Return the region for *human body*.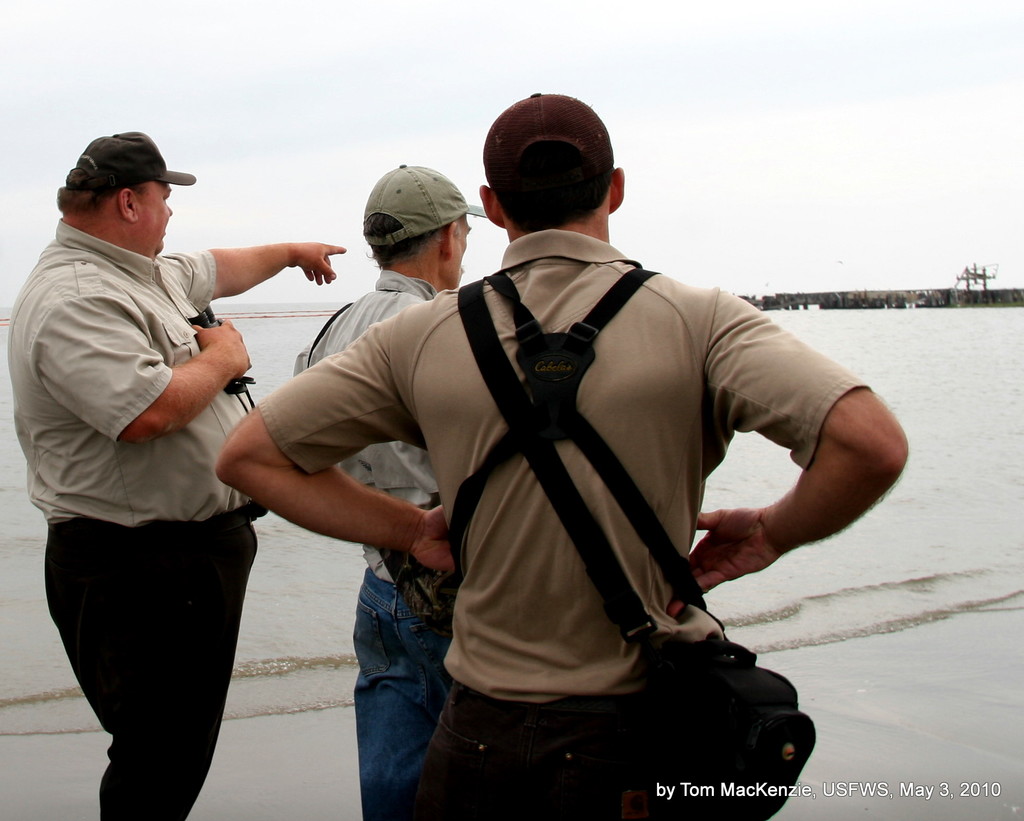
box(220, 225, 909, 820).
